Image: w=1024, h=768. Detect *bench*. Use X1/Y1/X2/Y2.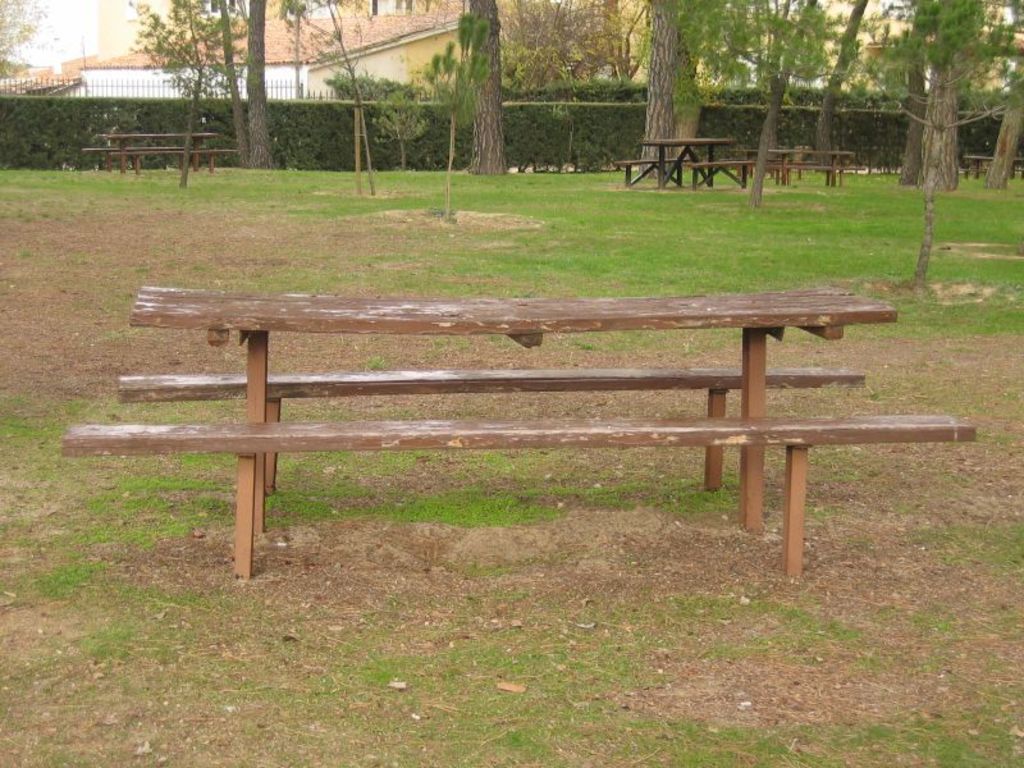
74/248/969/586.
